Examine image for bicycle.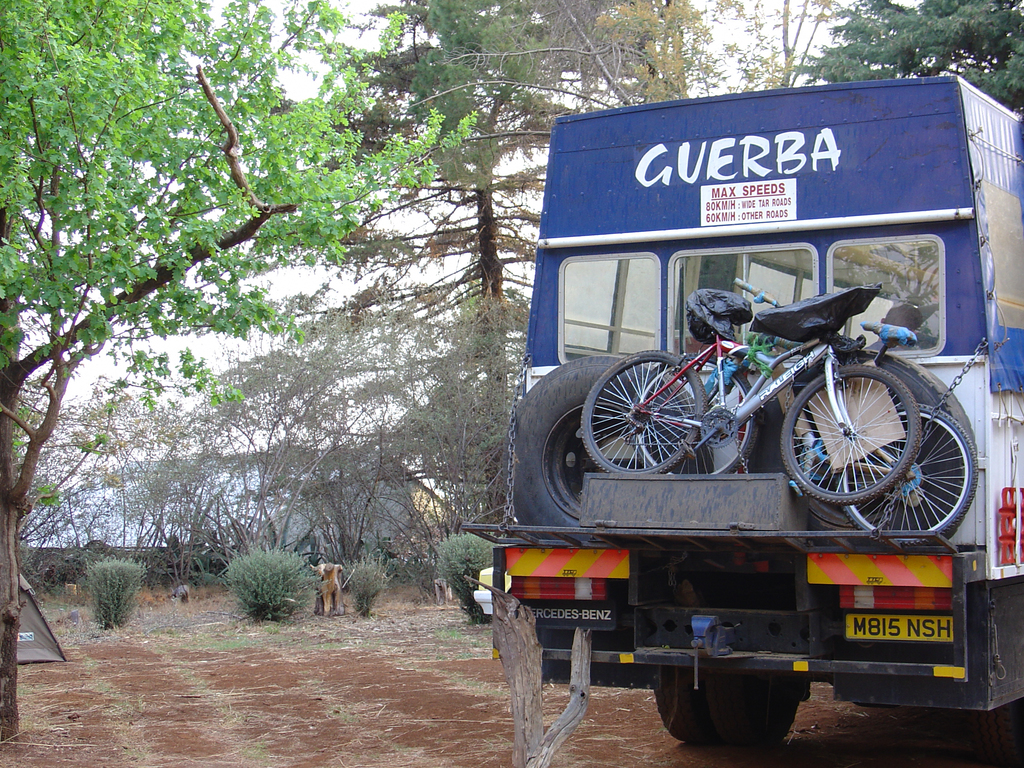
Examination result: Rect(732, 277, 984, 550).
